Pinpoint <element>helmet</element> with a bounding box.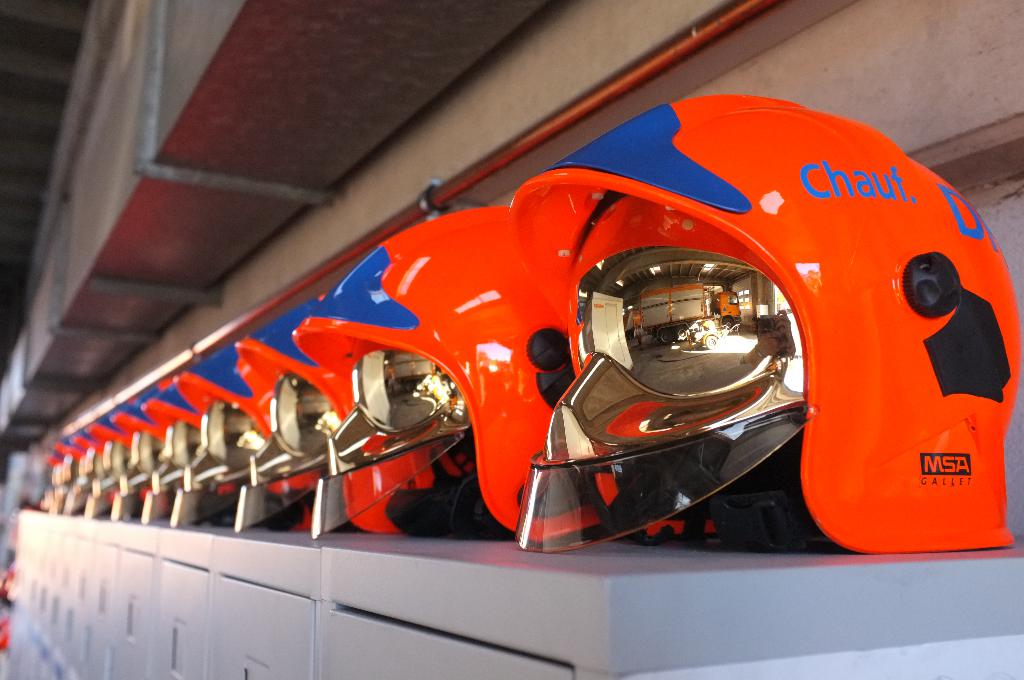
[500, 89, 1021, 556].
